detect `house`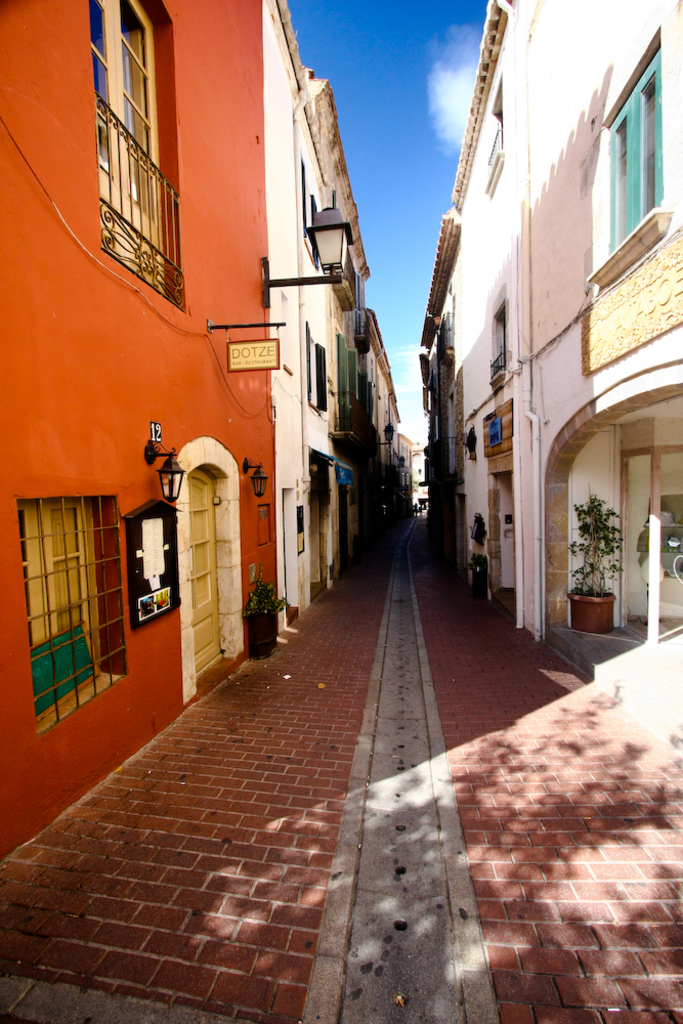
bbox=(417, 0, 682, 686)
